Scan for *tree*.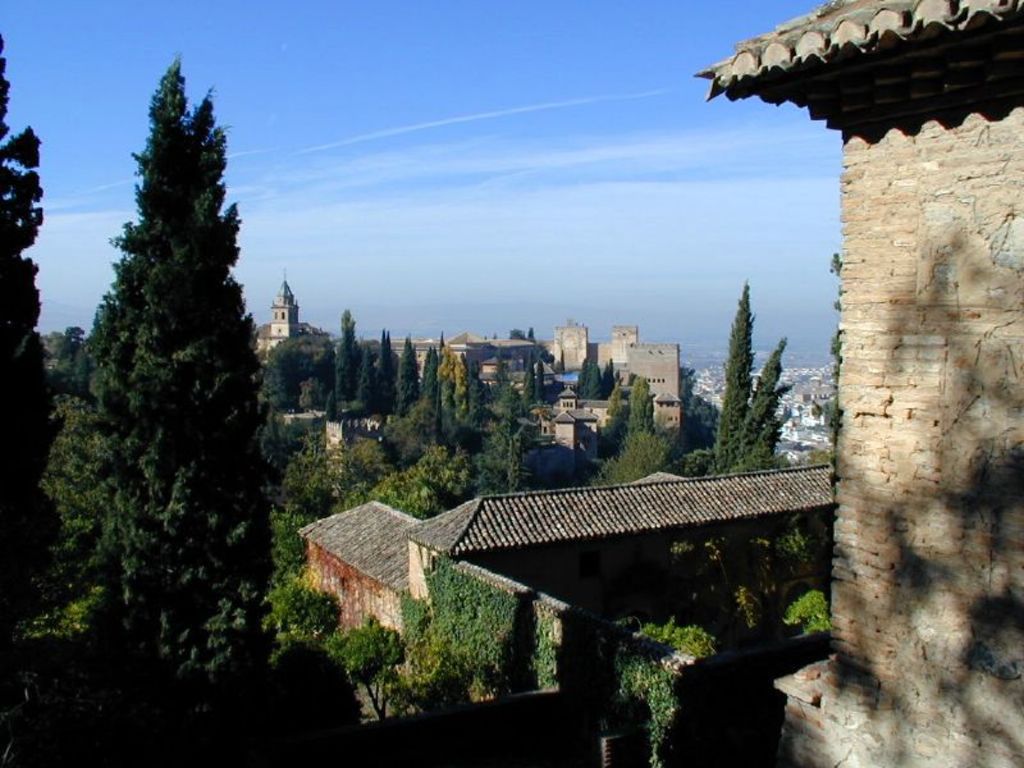
Scan result: bbox=[682, 365, 719, 447].
